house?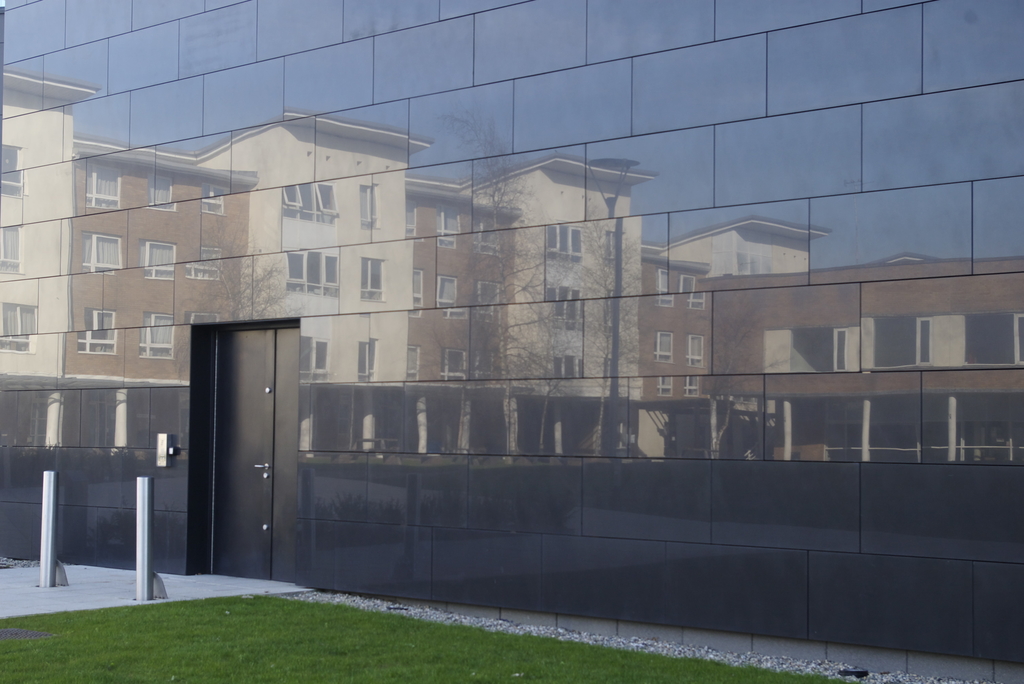
<box>0,61,1023,678</box>
